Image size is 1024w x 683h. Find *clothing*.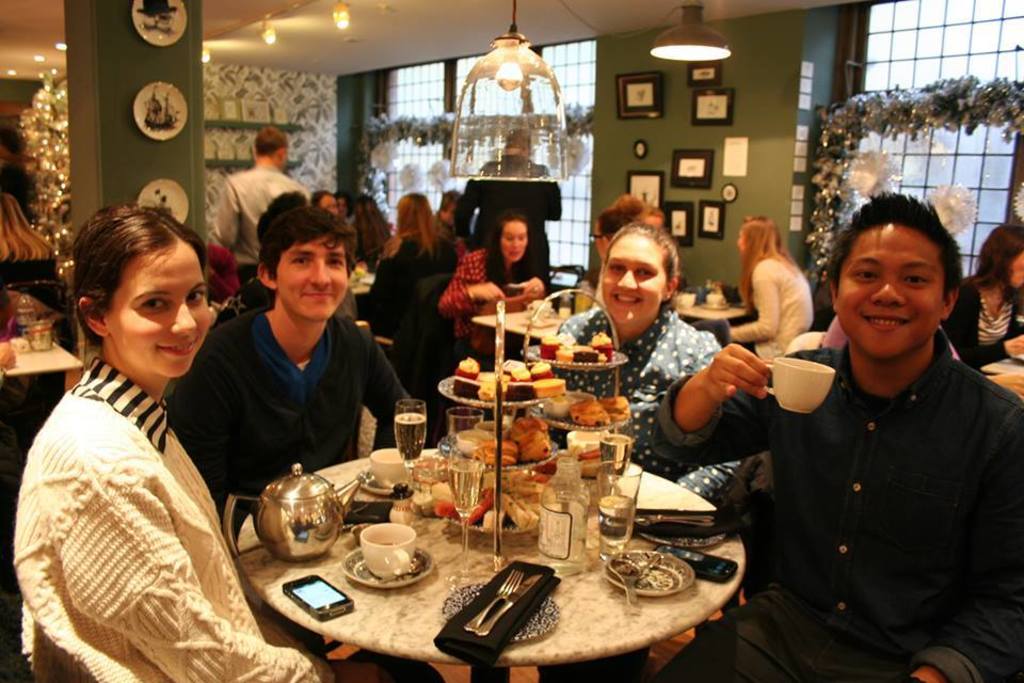
(361,227,462,441).
